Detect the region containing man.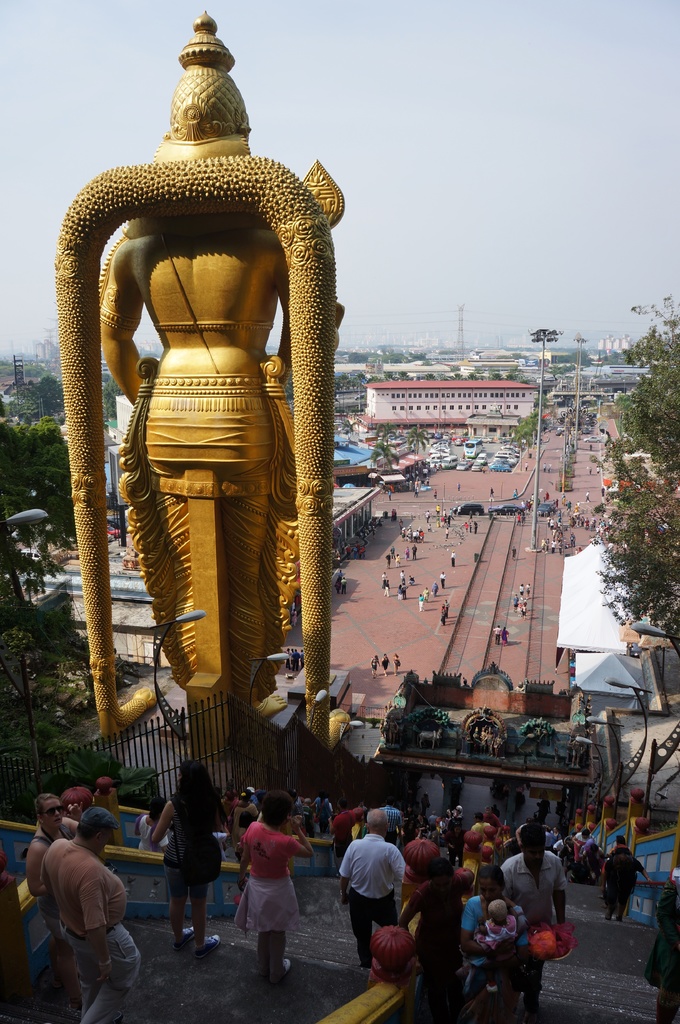
{"x1": 380, "y1": 571, "x2": 388, "y2": 588}.
